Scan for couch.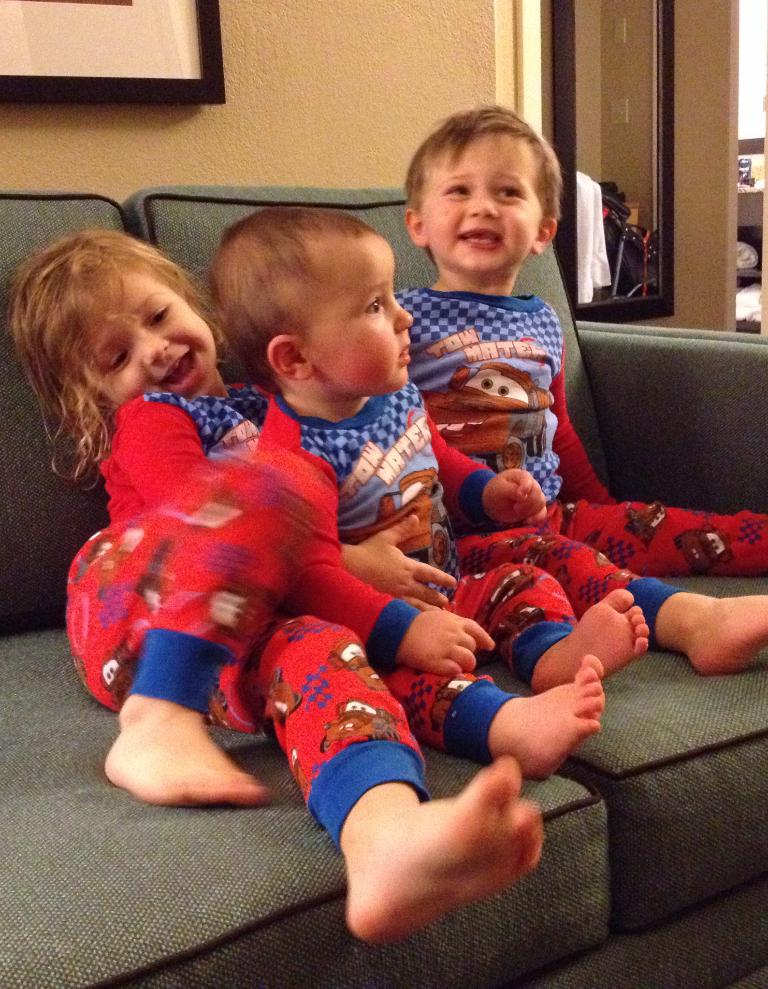
Scan result: bbox=[27, 203, 715, 943].
